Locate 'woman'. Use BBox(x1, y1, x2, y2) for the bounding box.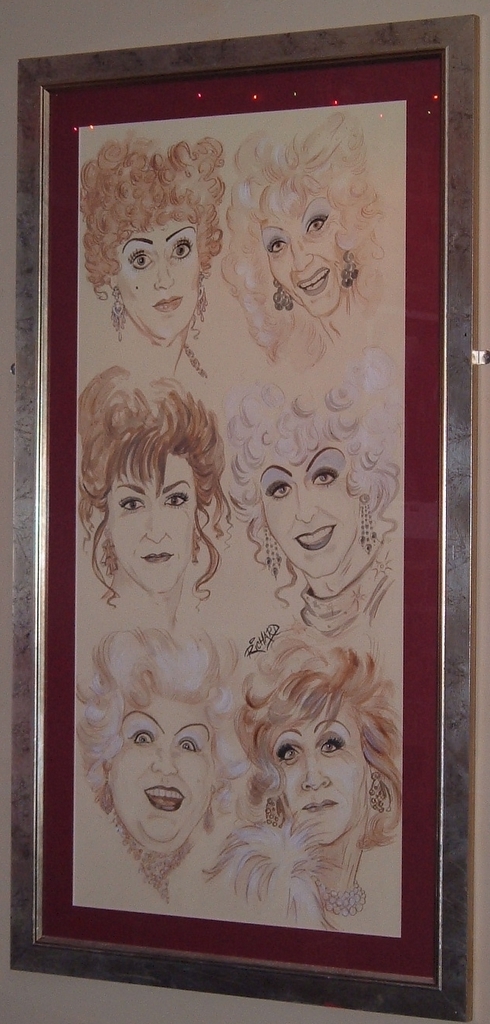
BBox(77, 368, 235, 620).
